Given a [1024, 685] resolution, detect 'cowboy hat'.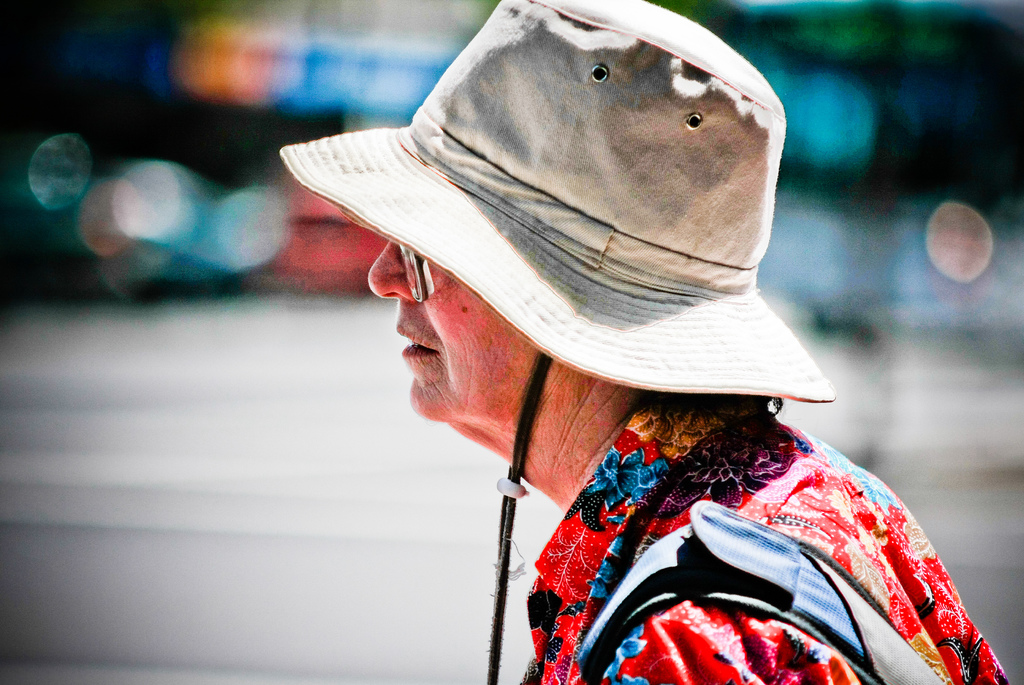
276/15/869/505.
